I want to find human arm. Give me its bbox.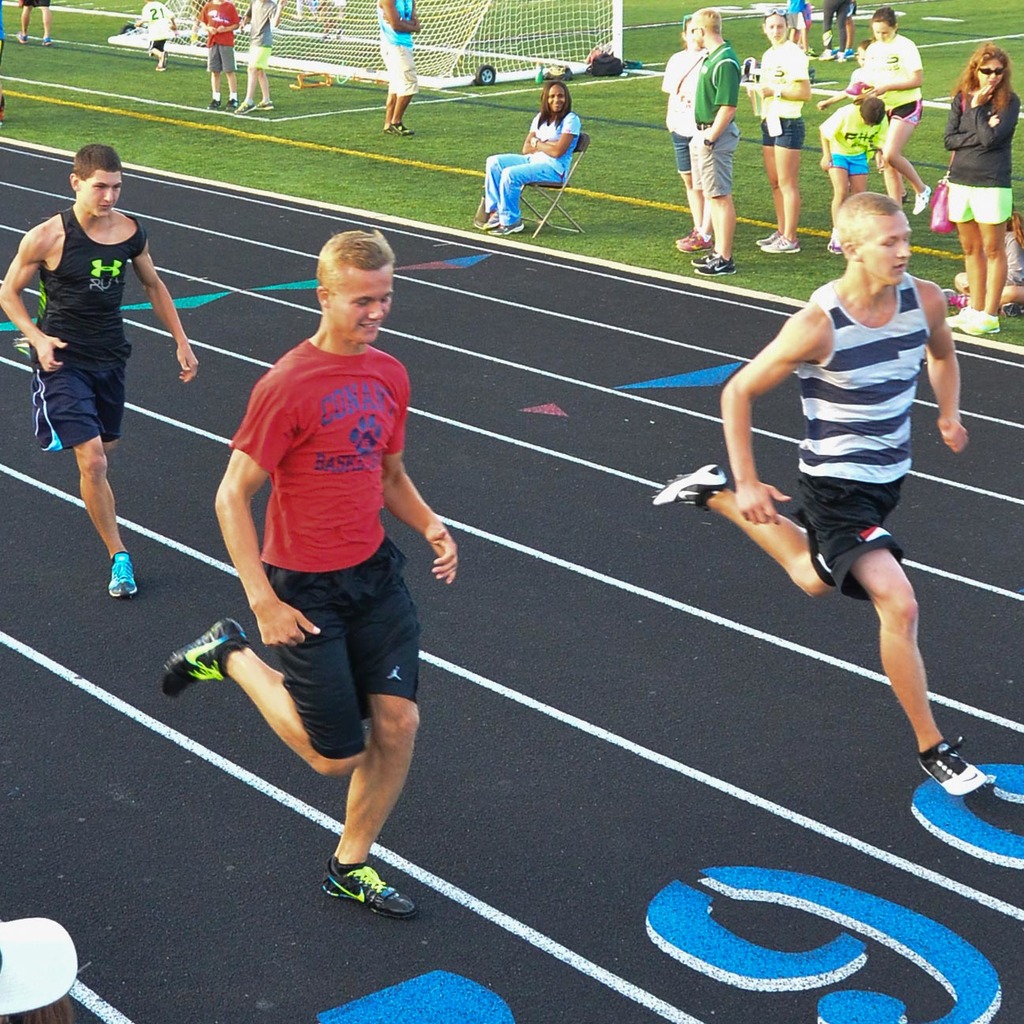
BBox(219, 6, 244, 35).
